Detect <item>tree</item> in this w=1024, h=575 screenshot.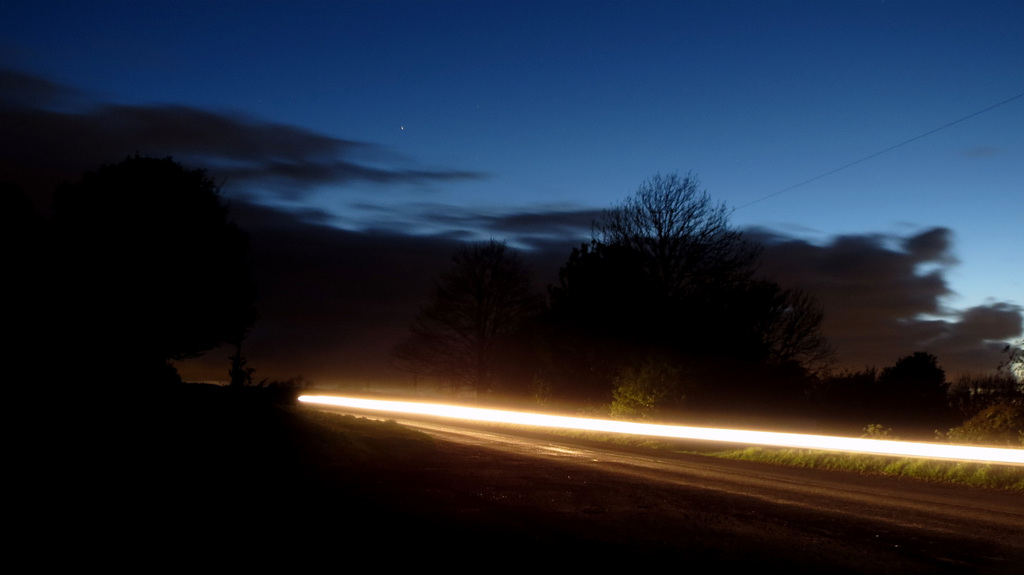
Detection: <bbox>881, 352, 952, 402</bbox>.
